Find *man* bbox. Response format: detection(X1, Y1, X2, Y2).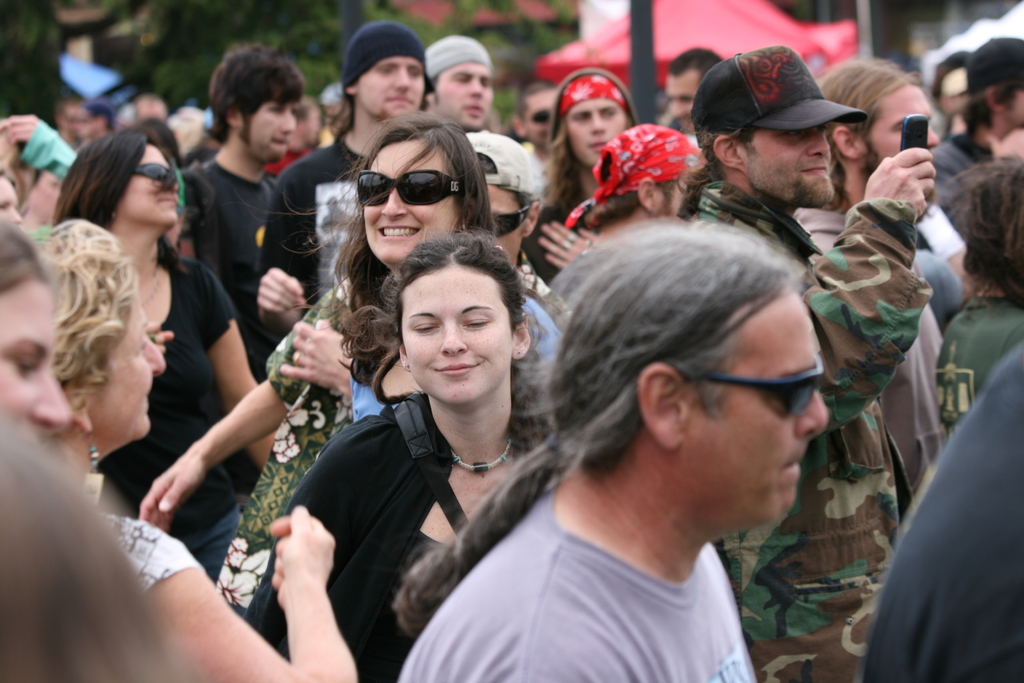
detection(515, 56, 639, 280).
